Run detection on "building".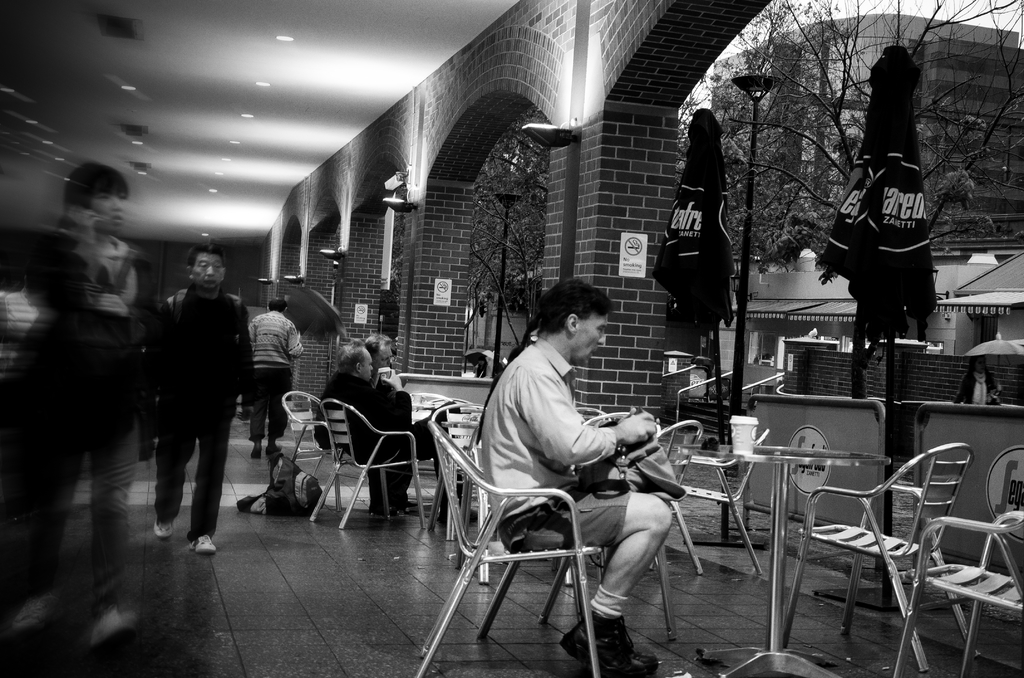
Result: <bbox>710, 13, 1023, 256</bbox>.
